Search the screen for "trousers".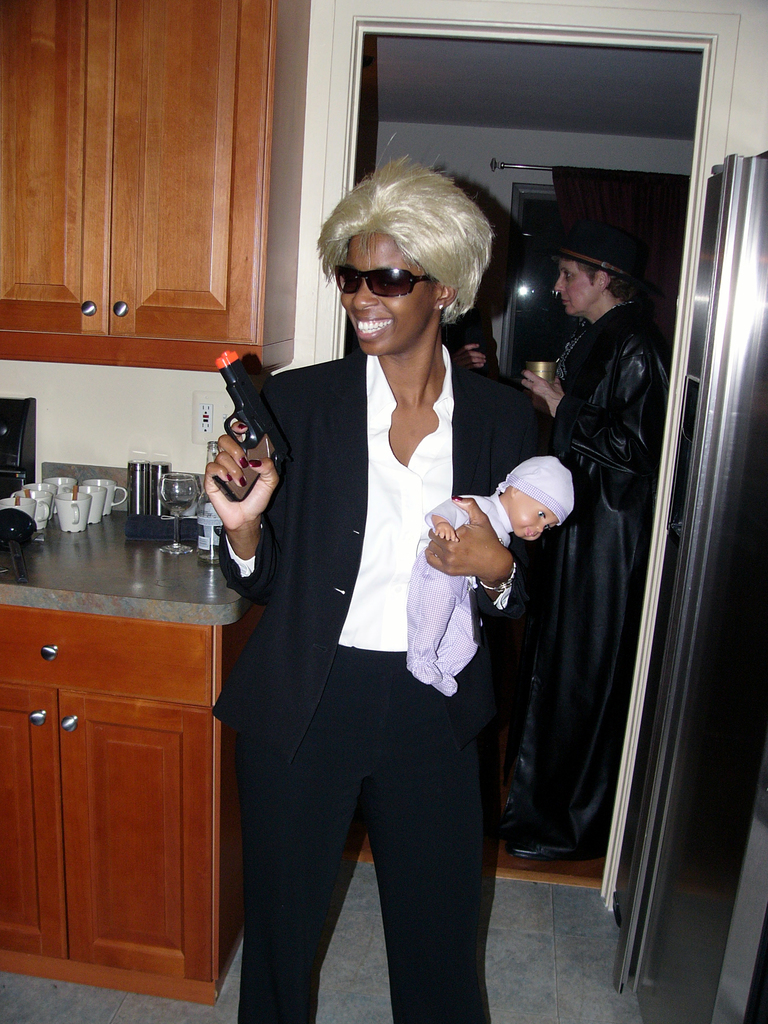
Found at [left=229, top=618, right=490, bottom=982].
